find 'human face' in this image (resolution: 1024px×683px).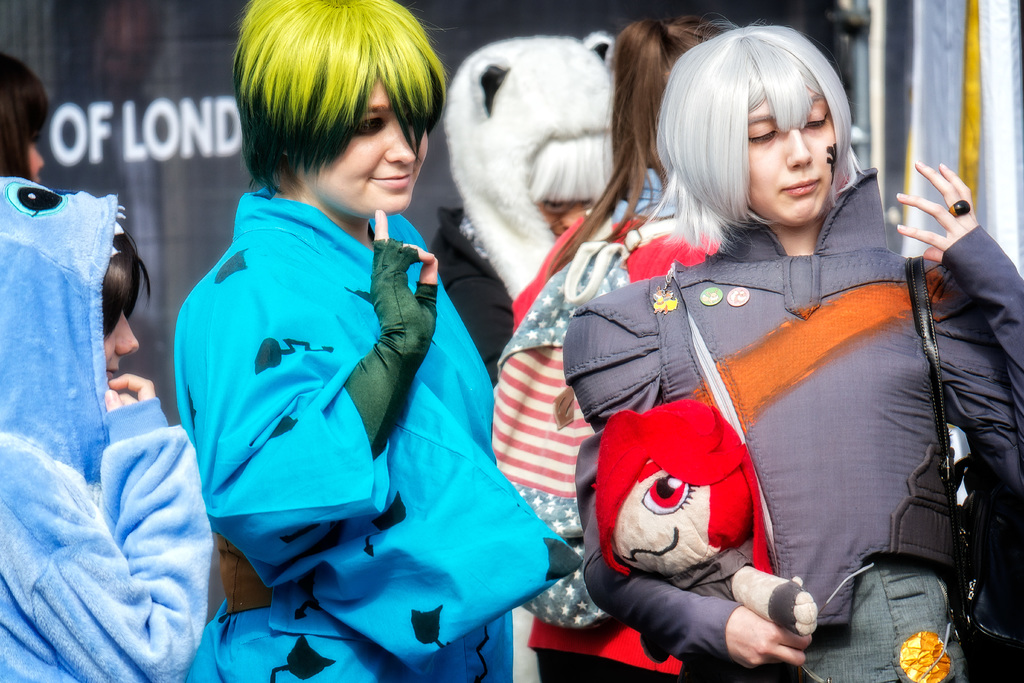
[23, 138, 44, 185].
